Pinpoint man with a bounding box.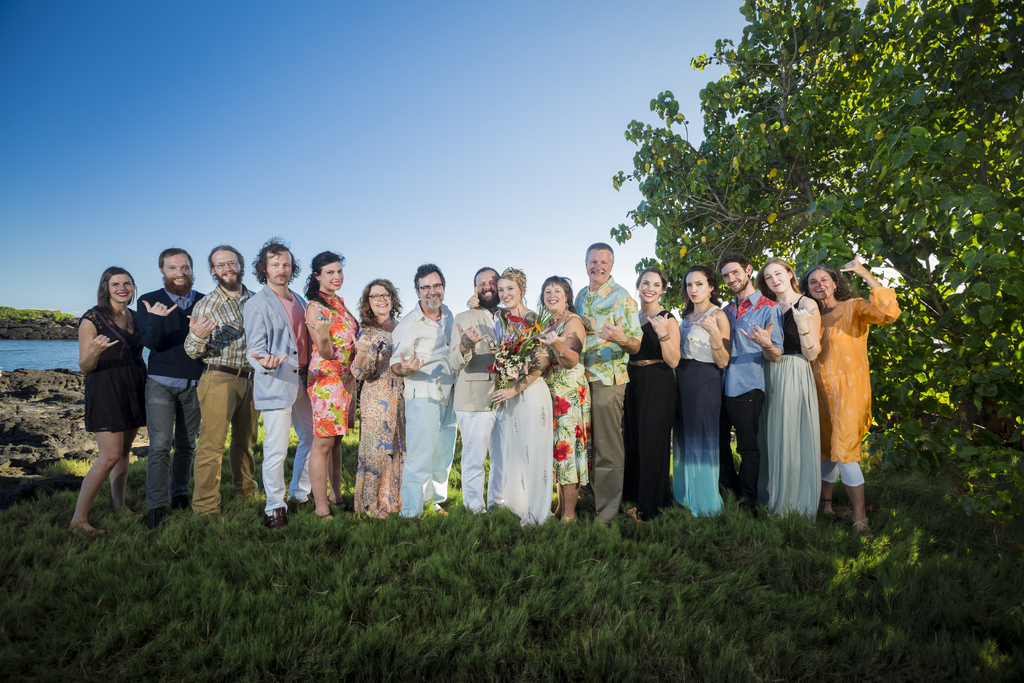
Rect(447, 263, 507, 513).
